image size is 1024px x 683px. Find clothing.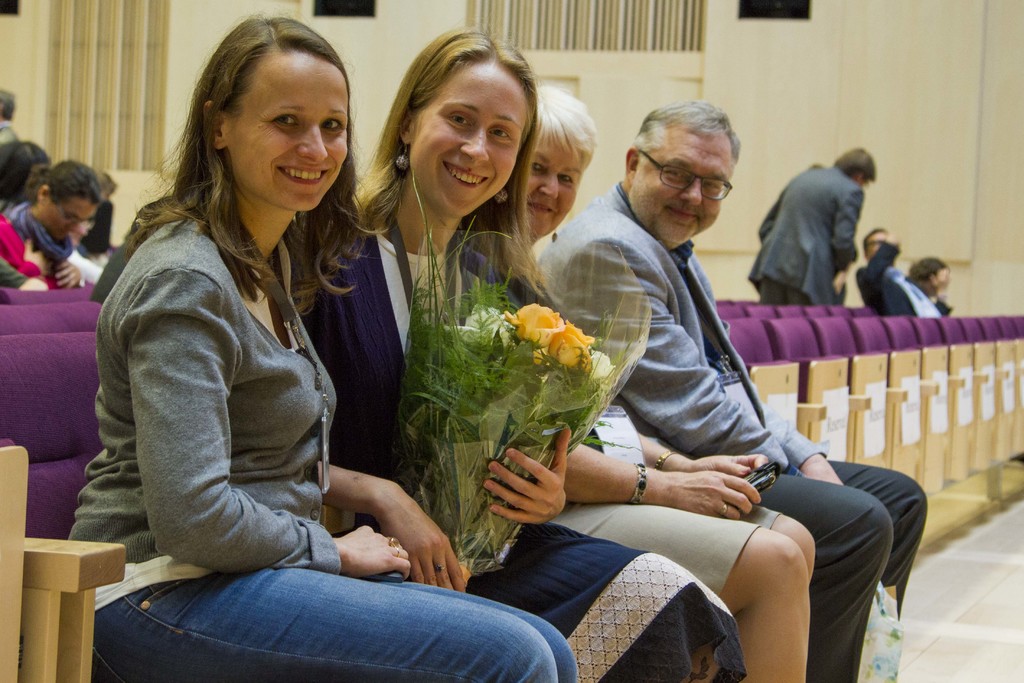
select_region(529, 178, 927, 682).
